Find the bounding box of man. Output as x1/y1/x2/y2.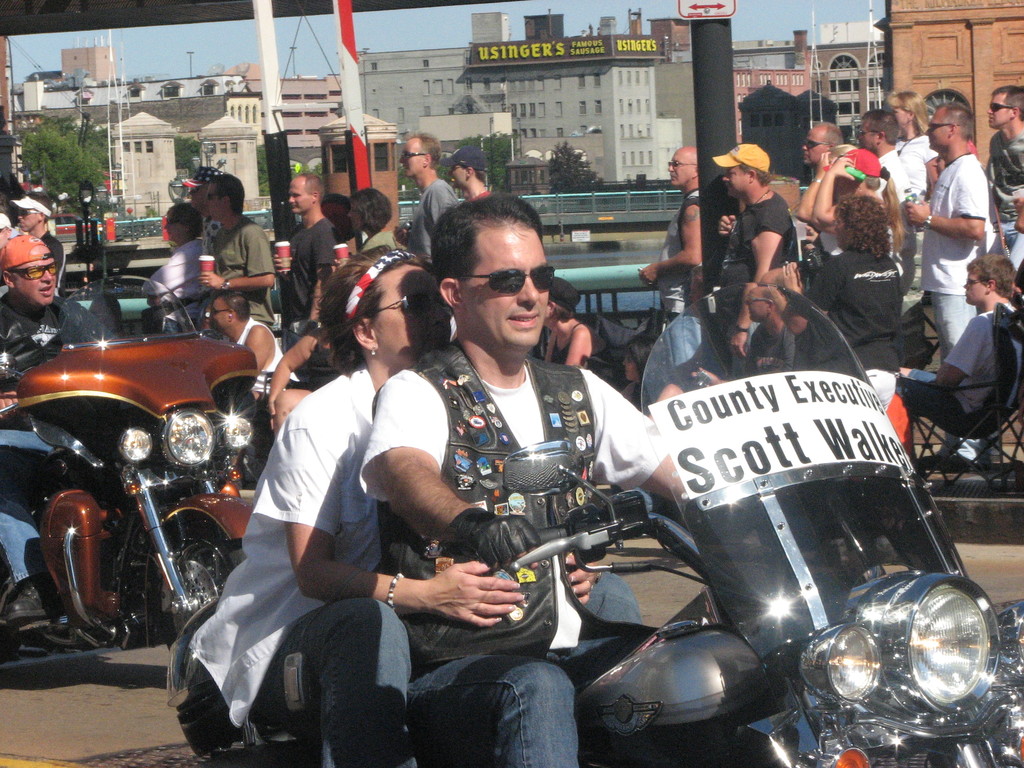
888/252/1021/463.
